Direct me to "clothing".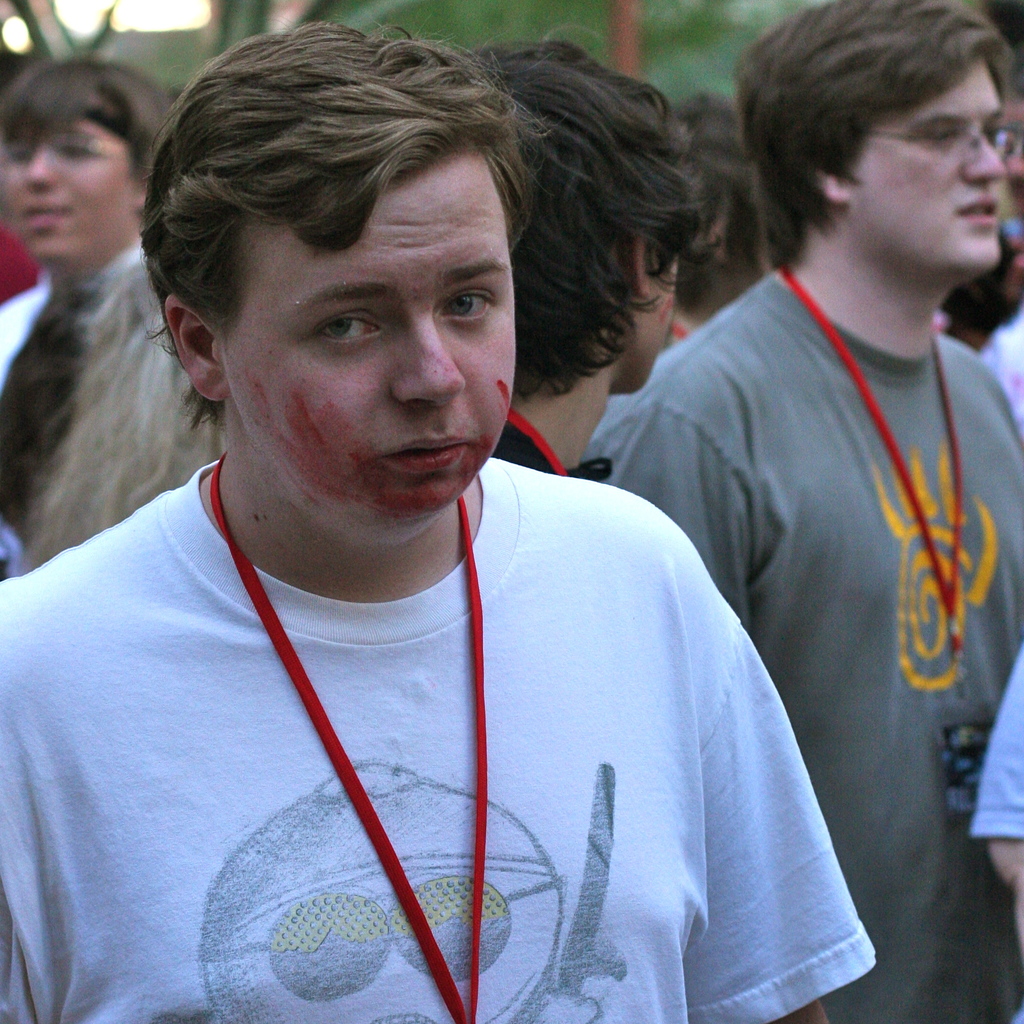
Direction: rect(480, 406, 565, 475).
